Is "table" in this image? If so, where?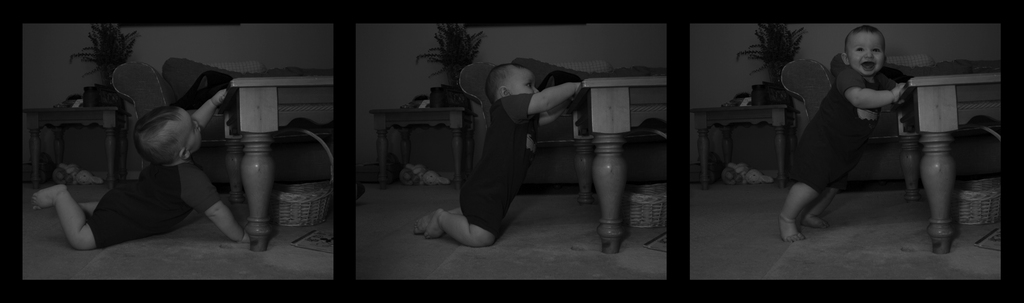
Yes, at bbox(708, 95, 795, 186).
